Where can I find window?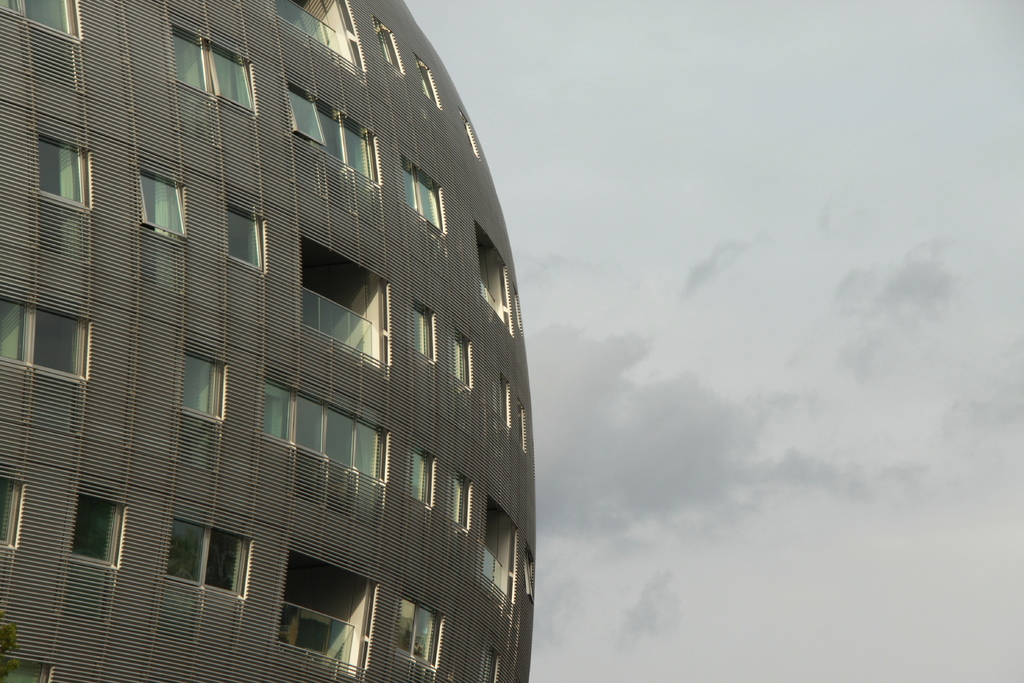
You can find it at Rect(0, 292, 94, 382).
